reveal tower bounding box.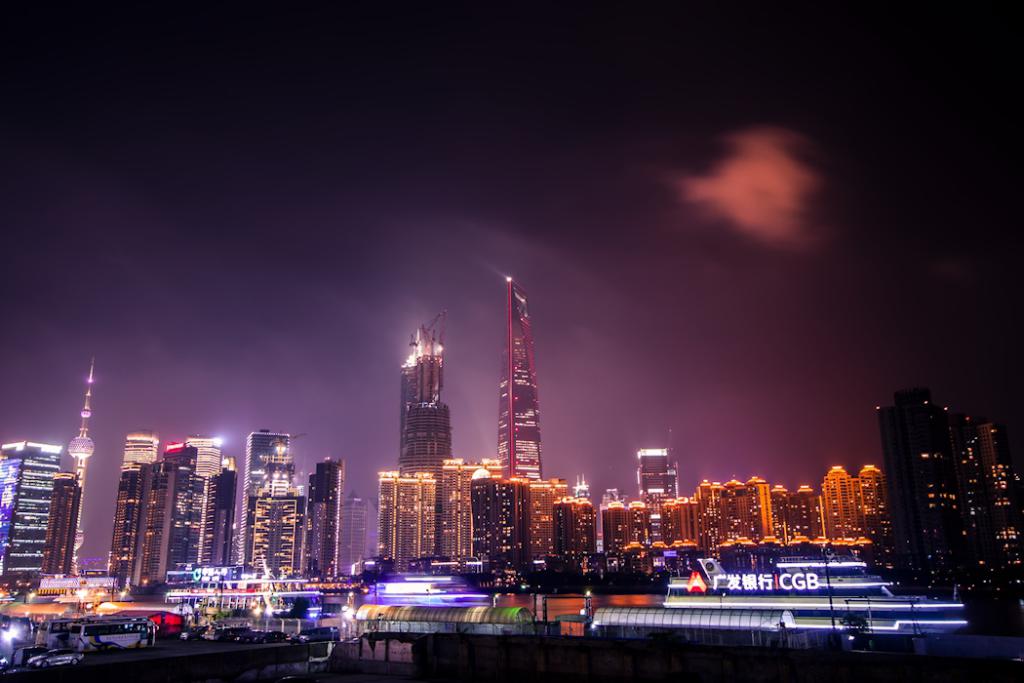
Revealed: crop(553, 489, 598, 561).
